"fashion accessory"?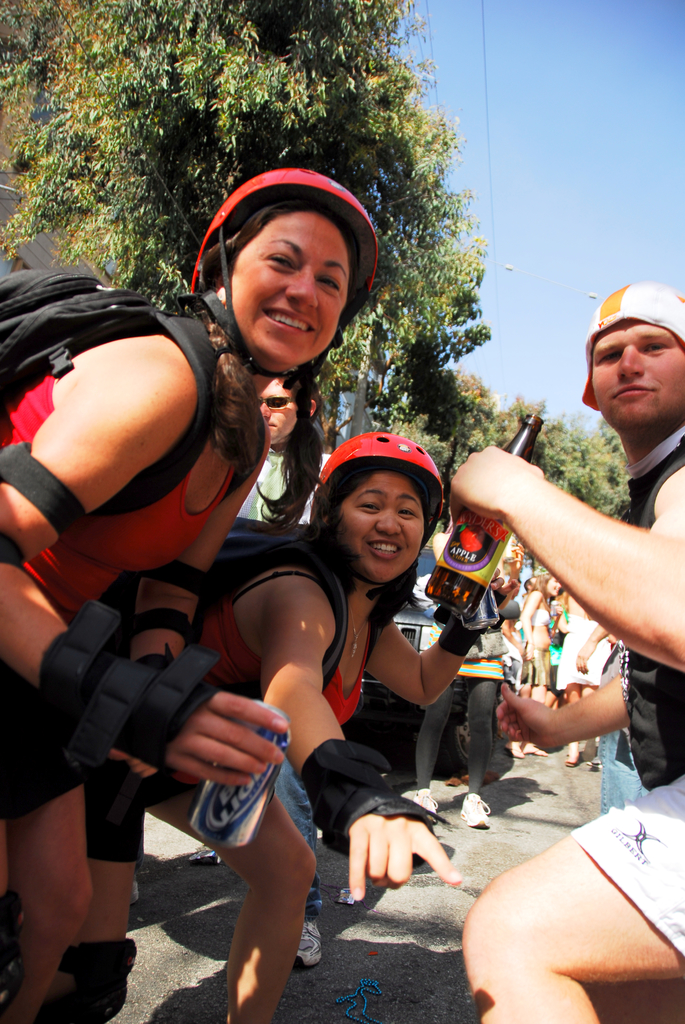
l=38, t=594, r=227, b=774
